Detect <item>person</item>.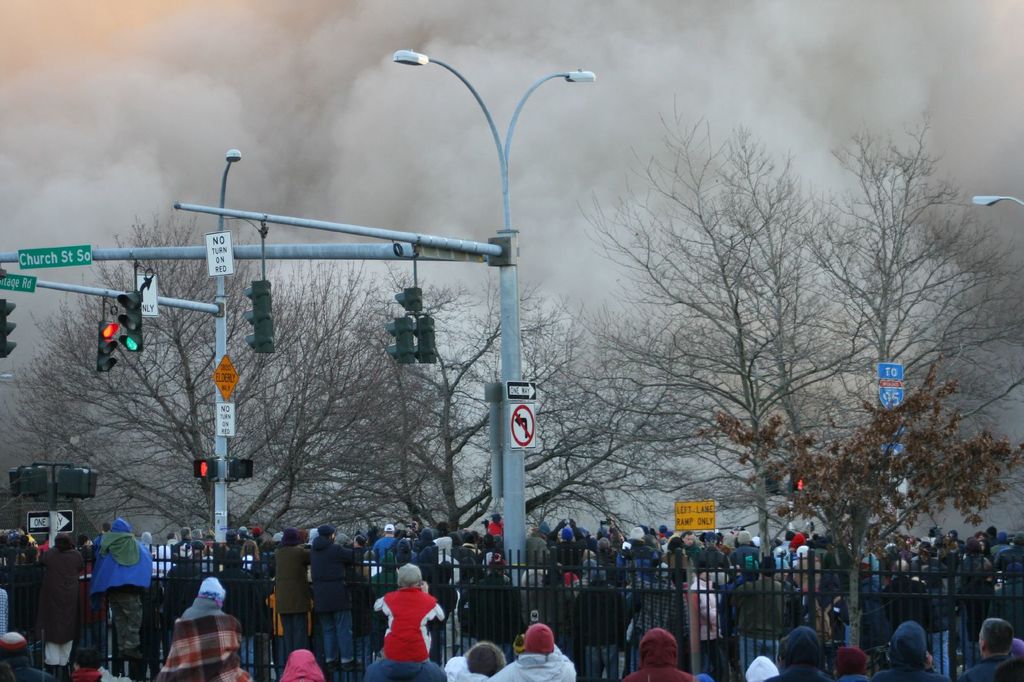
Detected at box(618, 628, 698, 681).
